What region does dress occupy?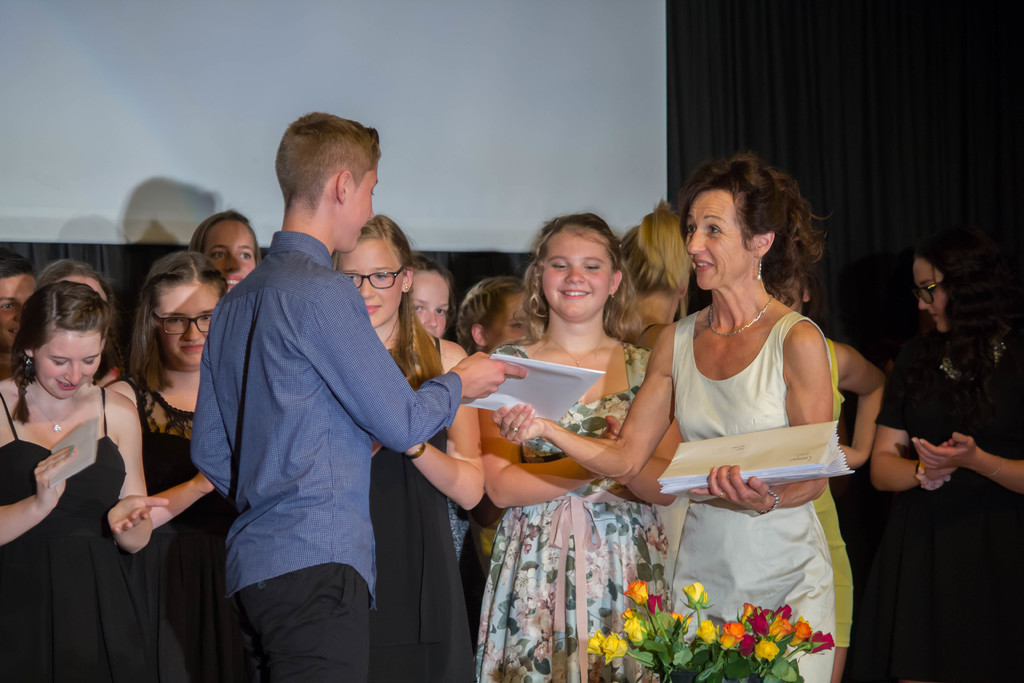
locate(845, 327, 1023, 682).
